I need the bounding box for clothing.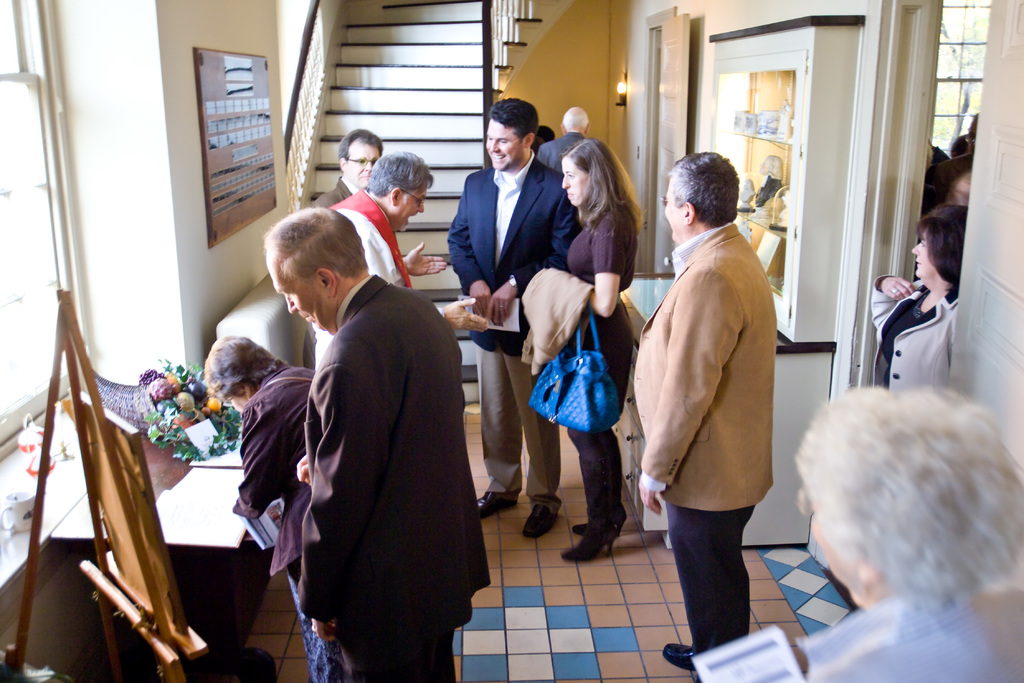
Here it is: 800,583,1018,682.
